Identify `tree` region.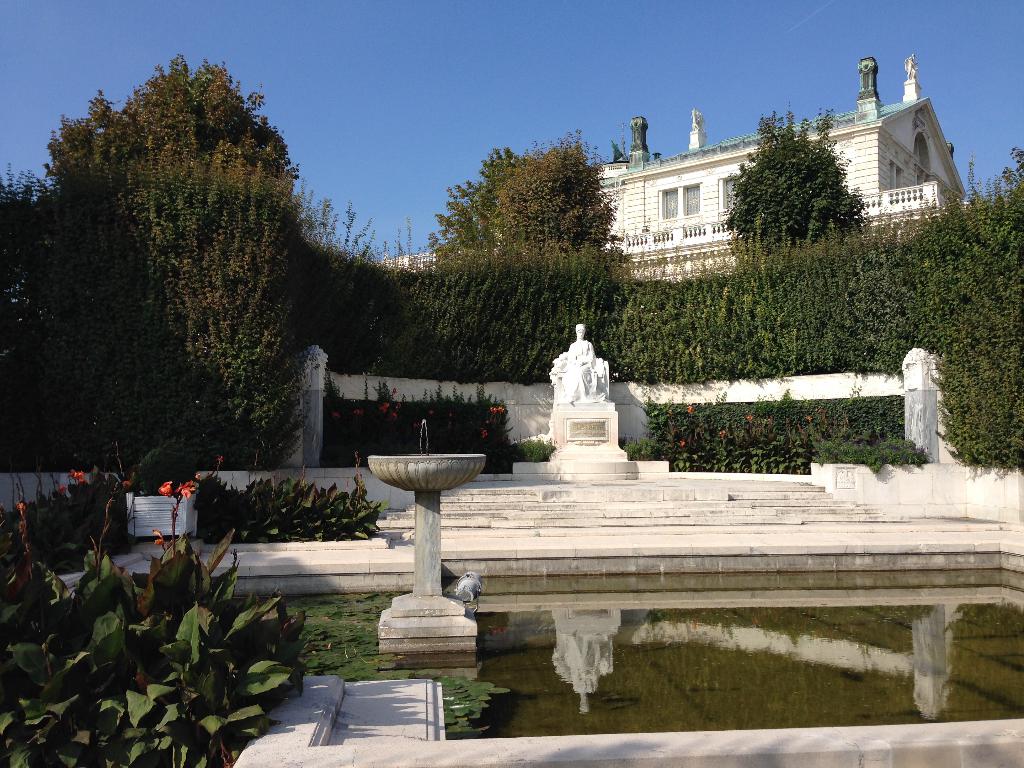
Region: [x1=712, y1=95, x2=879, y2=280].
